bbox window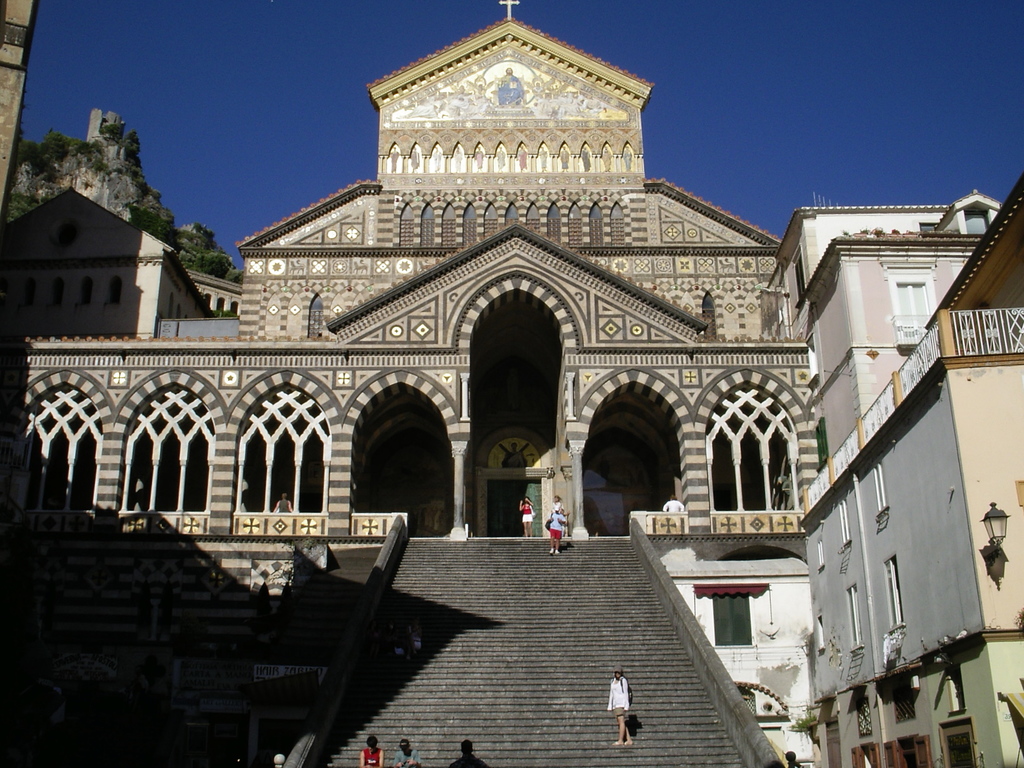
879:259:939:336
